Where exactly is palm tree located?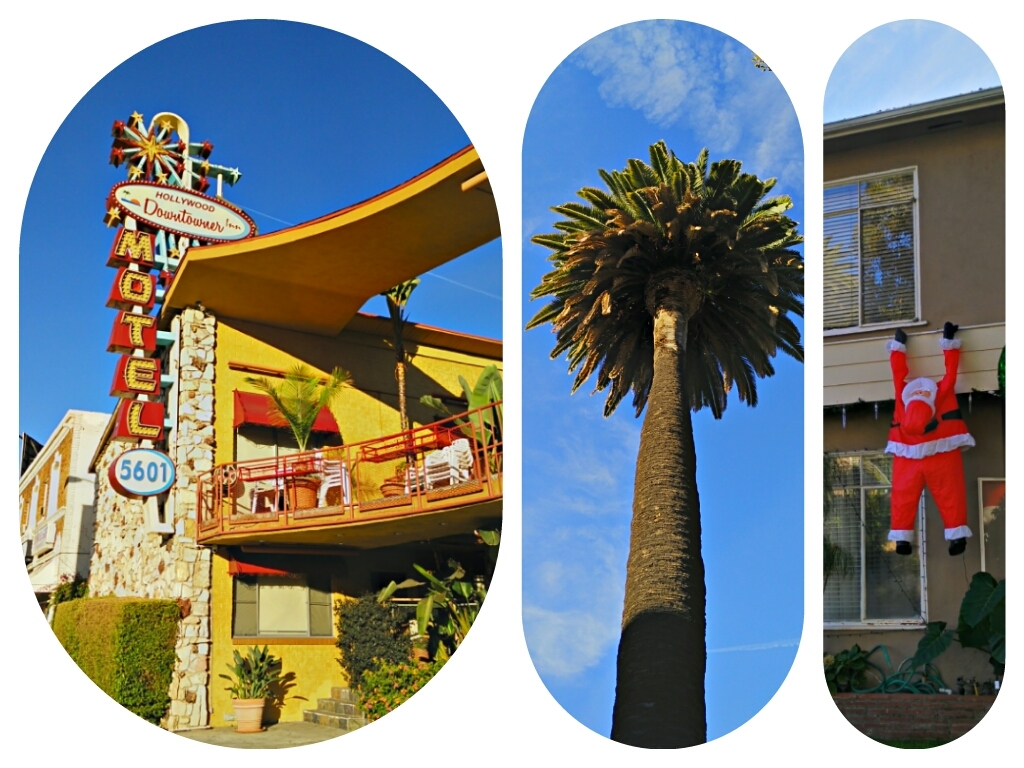
Its bounding box is l=546, t=116, r=800, b=767.
